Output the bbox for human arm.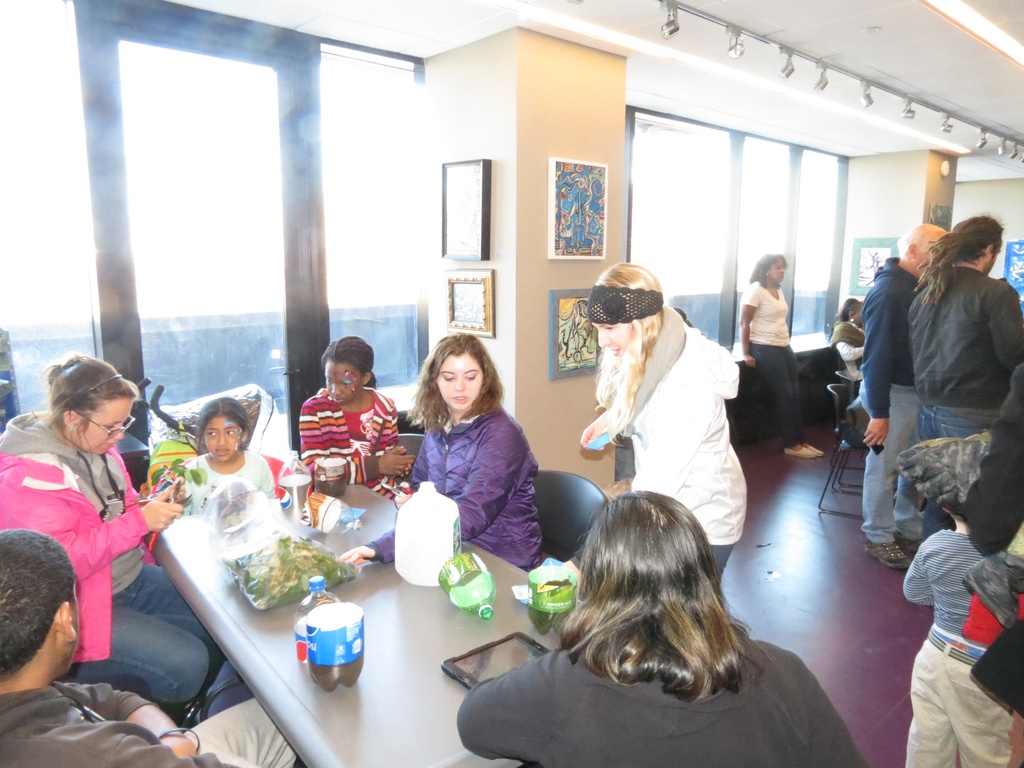
{"x1": 1, "y1": 492, "x2": 182, "y2": 578}.
